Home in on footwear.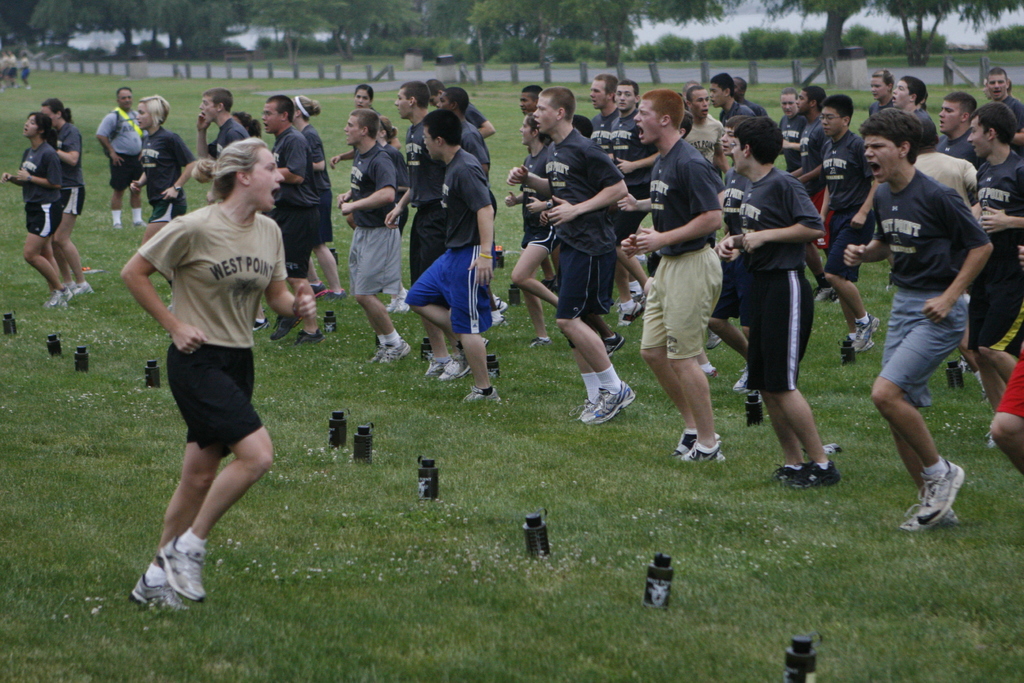
Homed in at bbox(132, 220, 145, 231).
